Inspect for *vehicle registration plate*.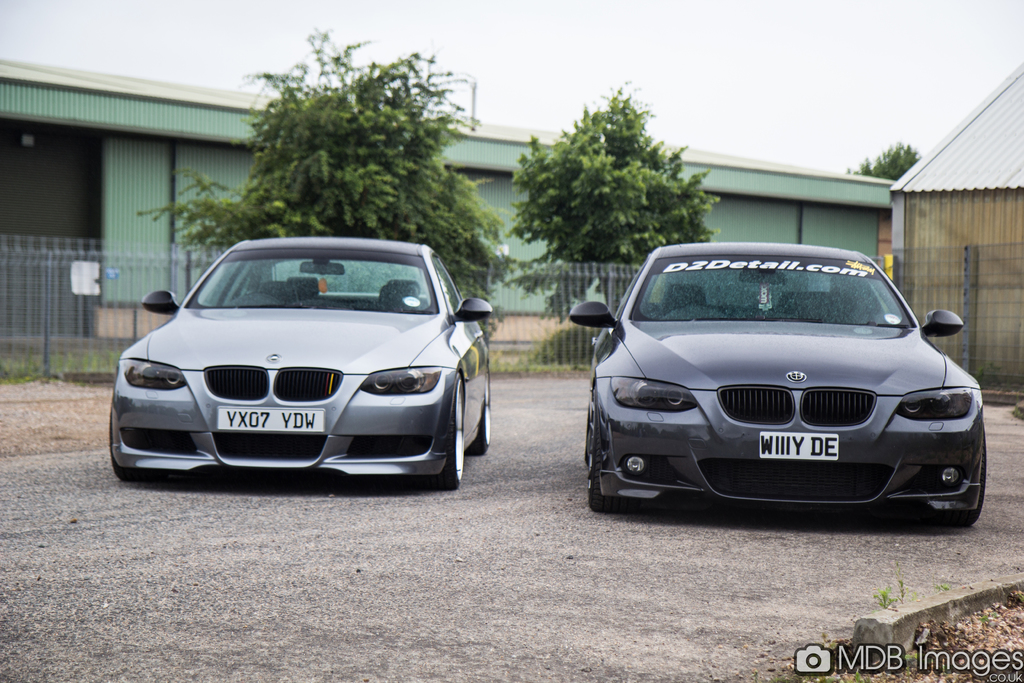
Inspection: crop(216, 406, 324, 431).
